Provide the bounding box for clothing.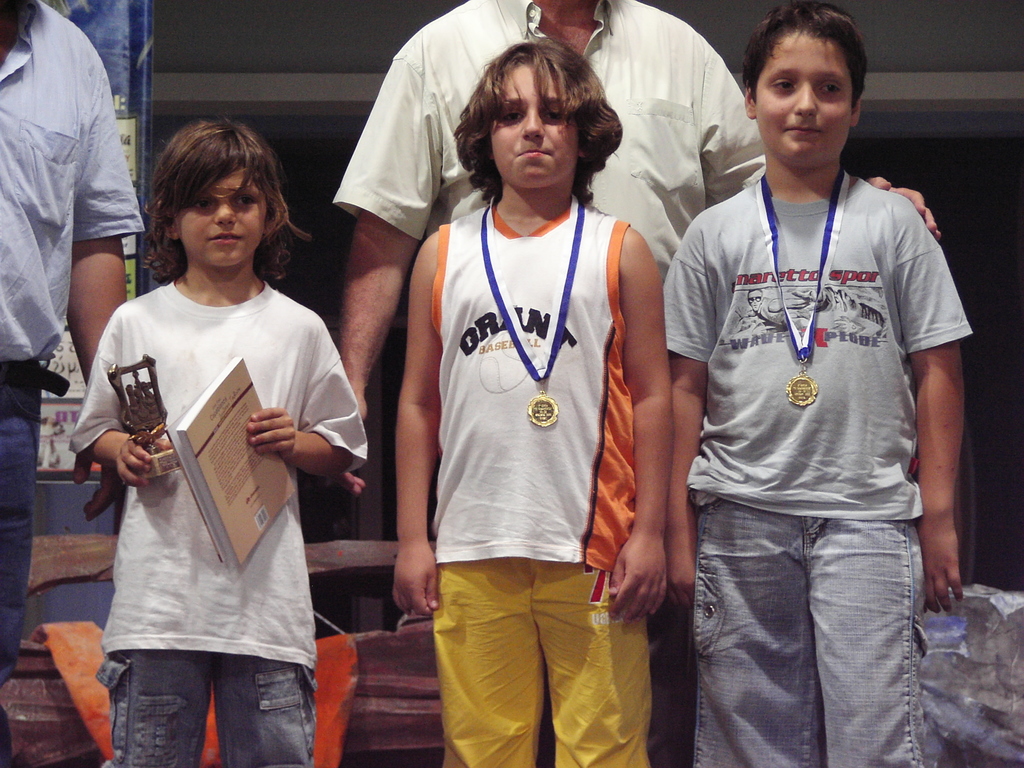
BBox(662, 173, 979, 767).
